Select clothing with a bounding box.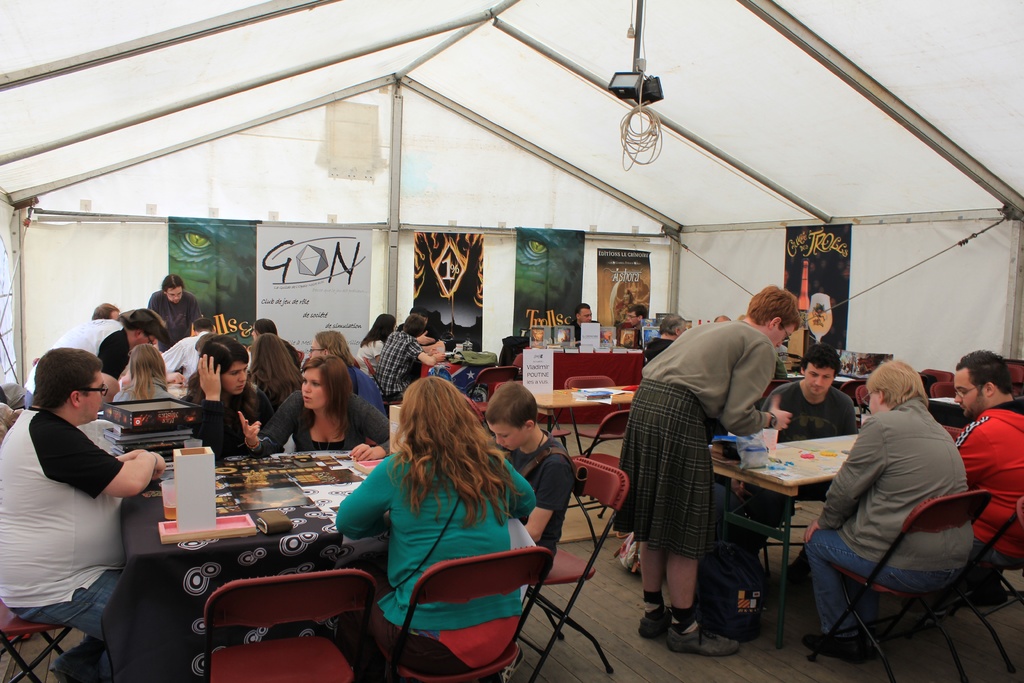
bbox=(954, 400, 1023, 563).
